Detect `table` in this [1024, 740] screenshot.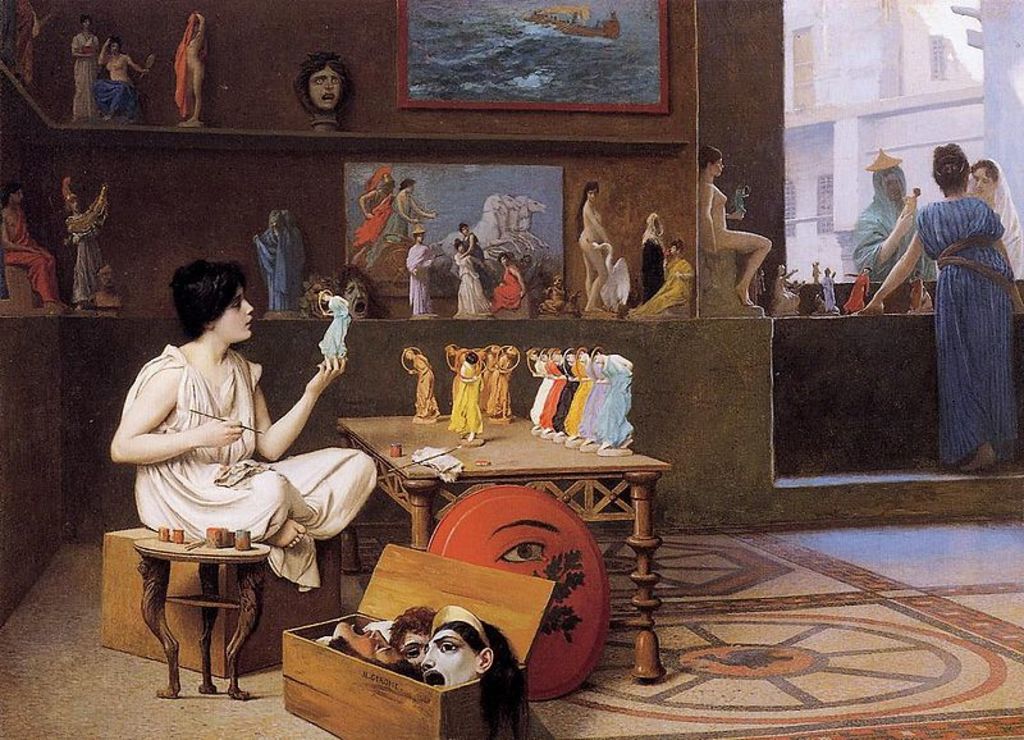
Detection: 335 408 673 688.
